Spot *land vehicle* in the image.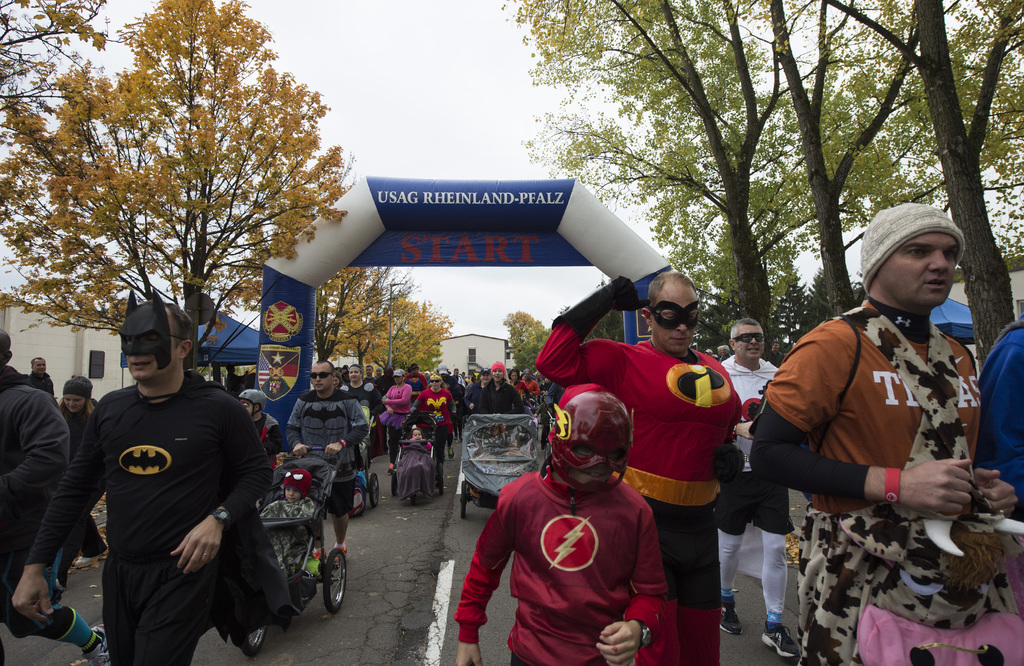
*land vehicle* found at Rect(238, 442, 348, 656).
